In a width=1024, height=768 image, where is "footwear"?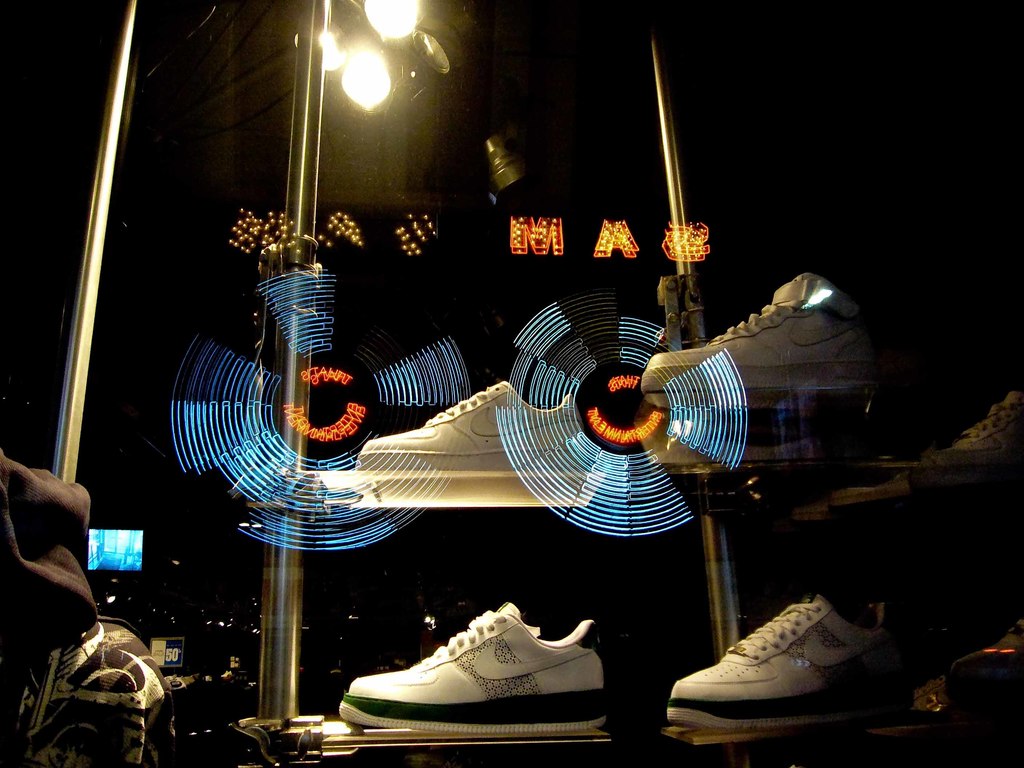
bbox(339, 601, 611, 726).
